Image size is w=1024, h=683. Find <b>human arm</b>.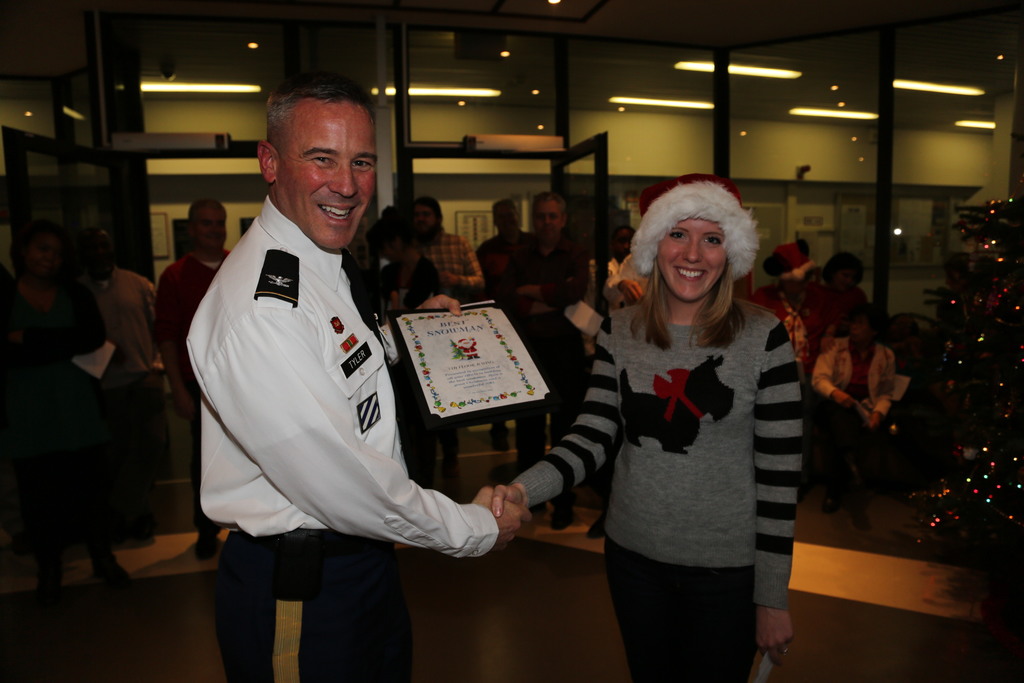
detection(424, 264, 451, 309).
